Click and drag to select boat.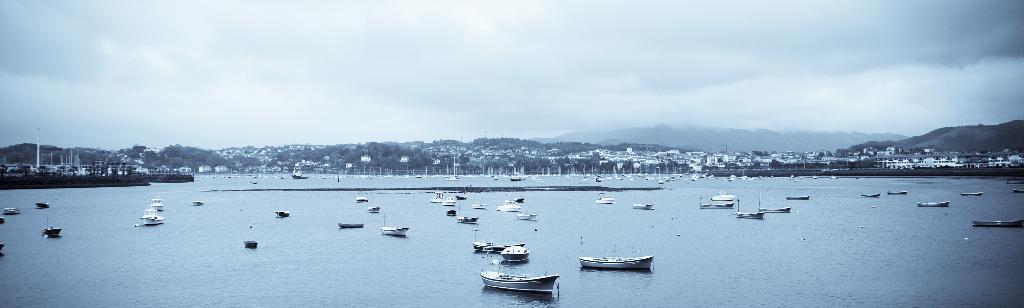
Selection: x1=356, y1=196, x2=368, y2=201.
